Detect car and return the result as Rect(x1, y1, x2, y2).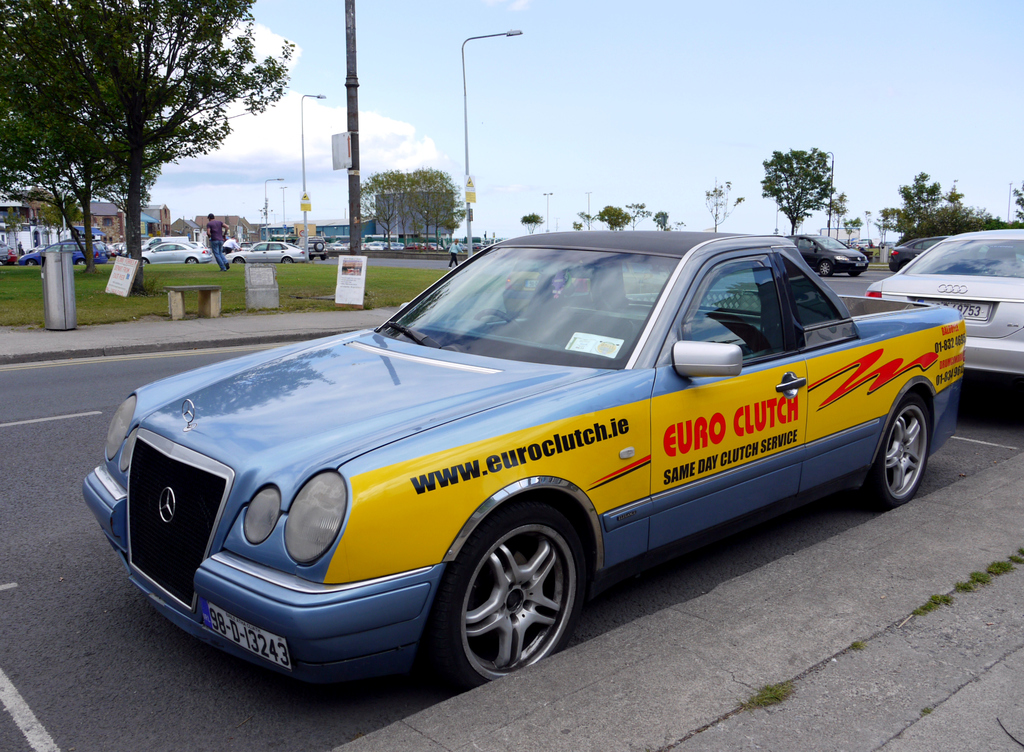
Rect(863, 226, 1023, 395).
